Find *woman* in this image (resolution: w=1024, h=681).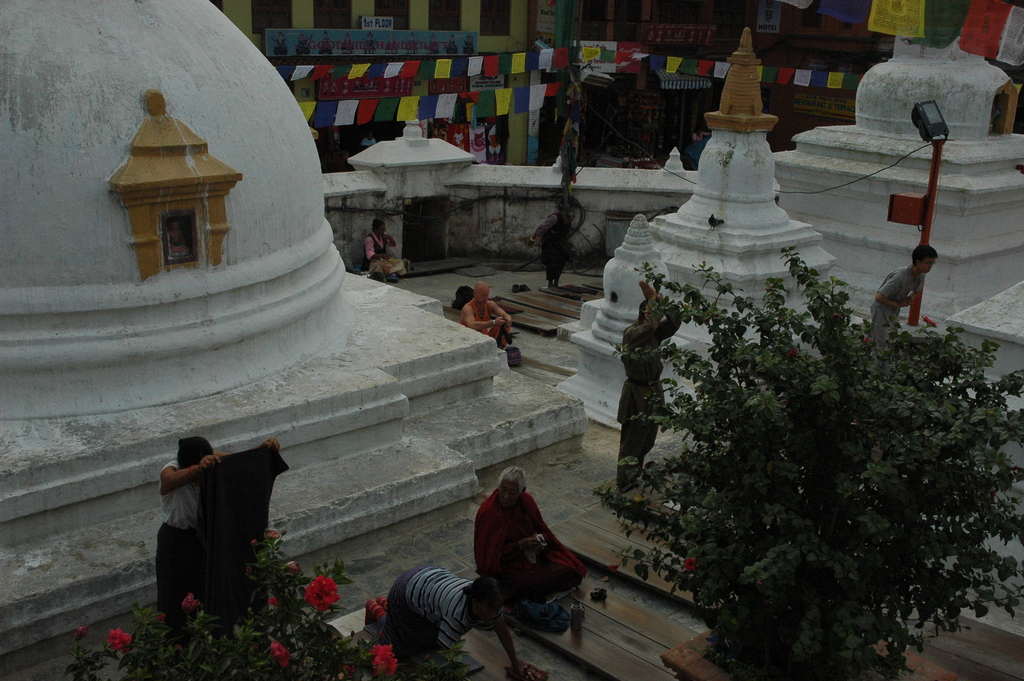
Rect(150, 432, 238, 632).
